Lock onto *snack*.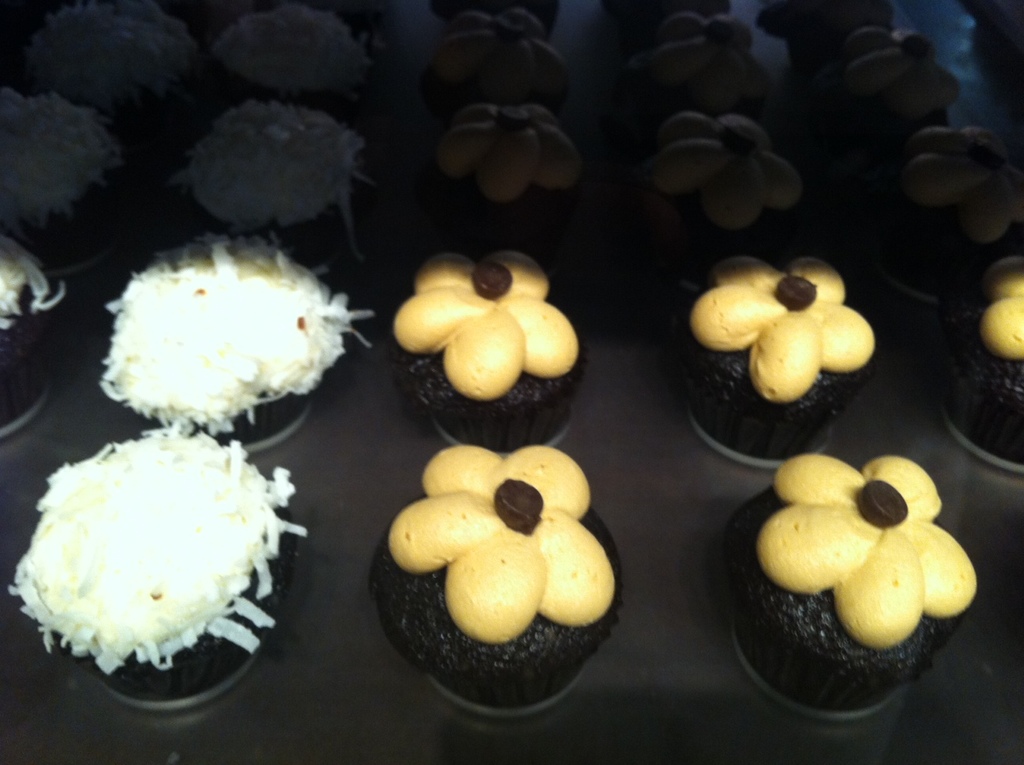
Locked: {"left": 429, "top": 3, "right": 572, "bottom": 111}.
